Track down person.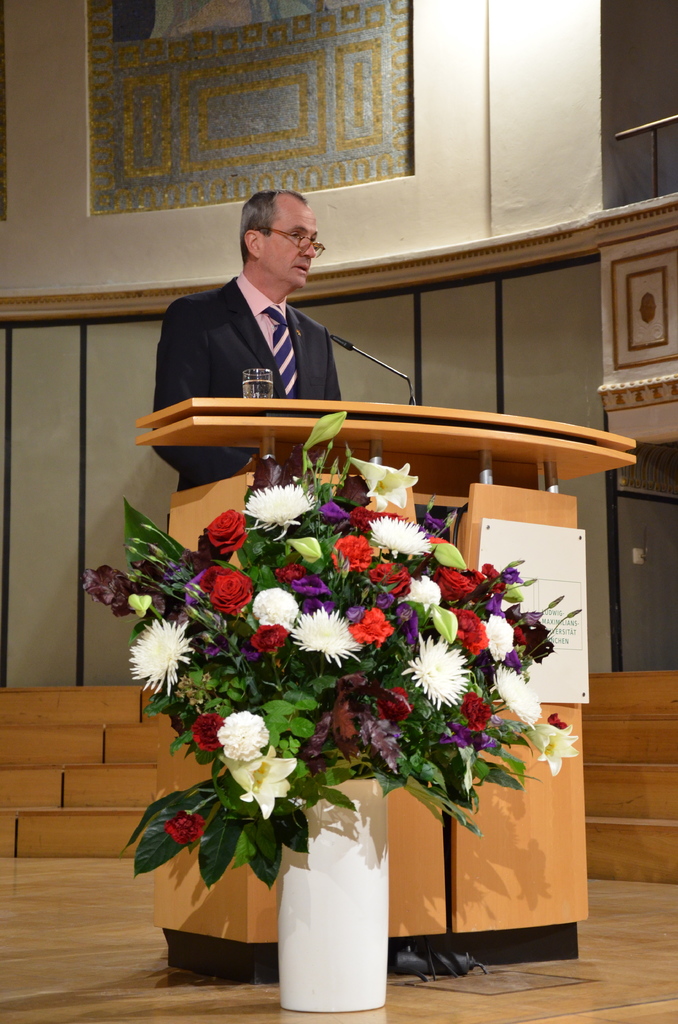
Tracked to x1=146 y1=188 x2=344 y2=497.
